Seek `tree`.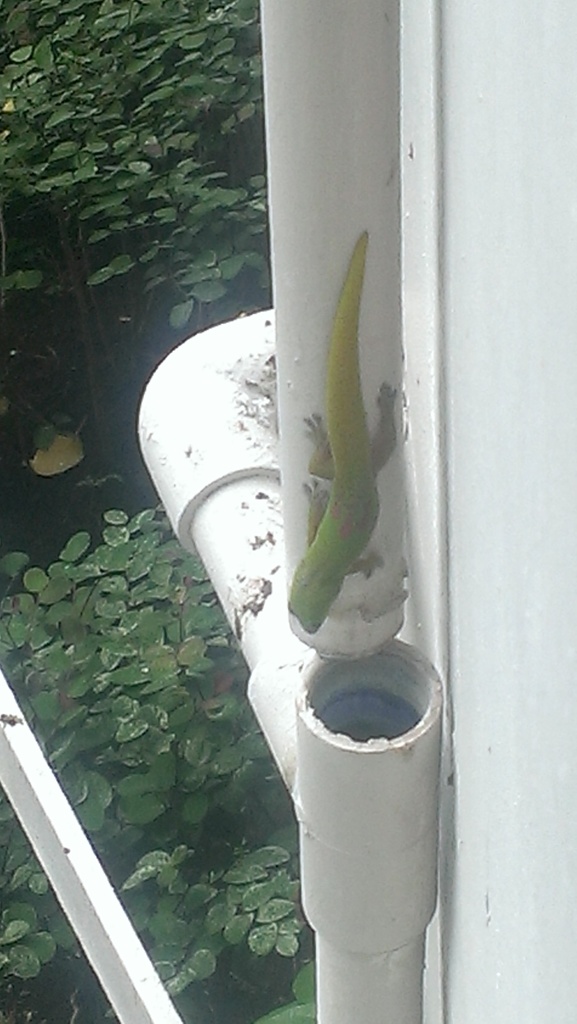
(x1=0, y1=0, x2=426, y2=1023).
